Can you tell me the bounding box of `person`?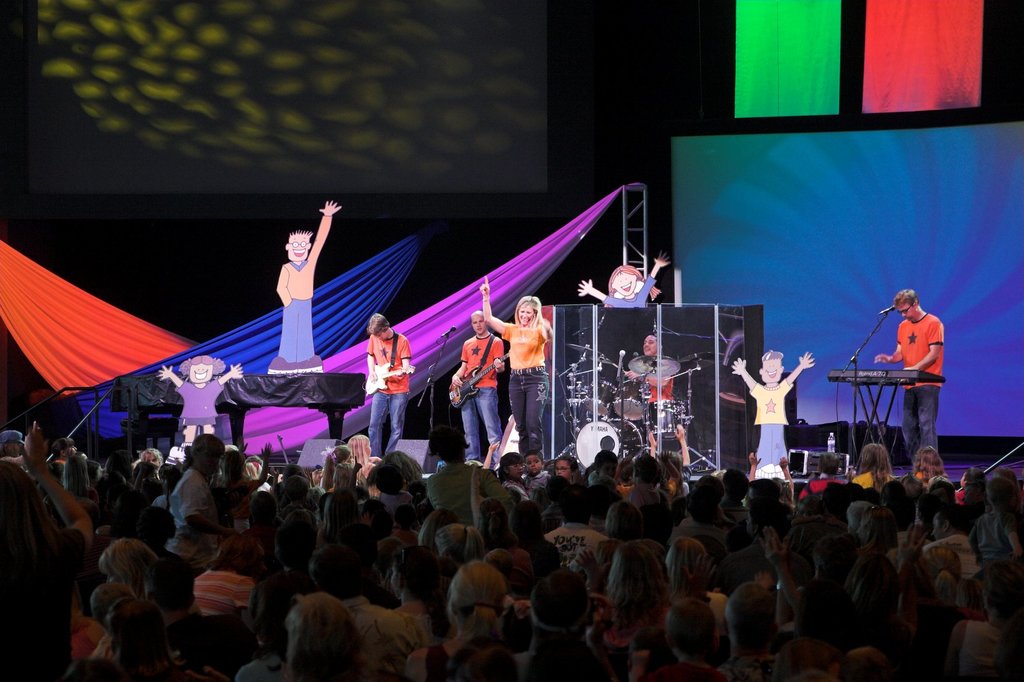
(273,195,344,366).
